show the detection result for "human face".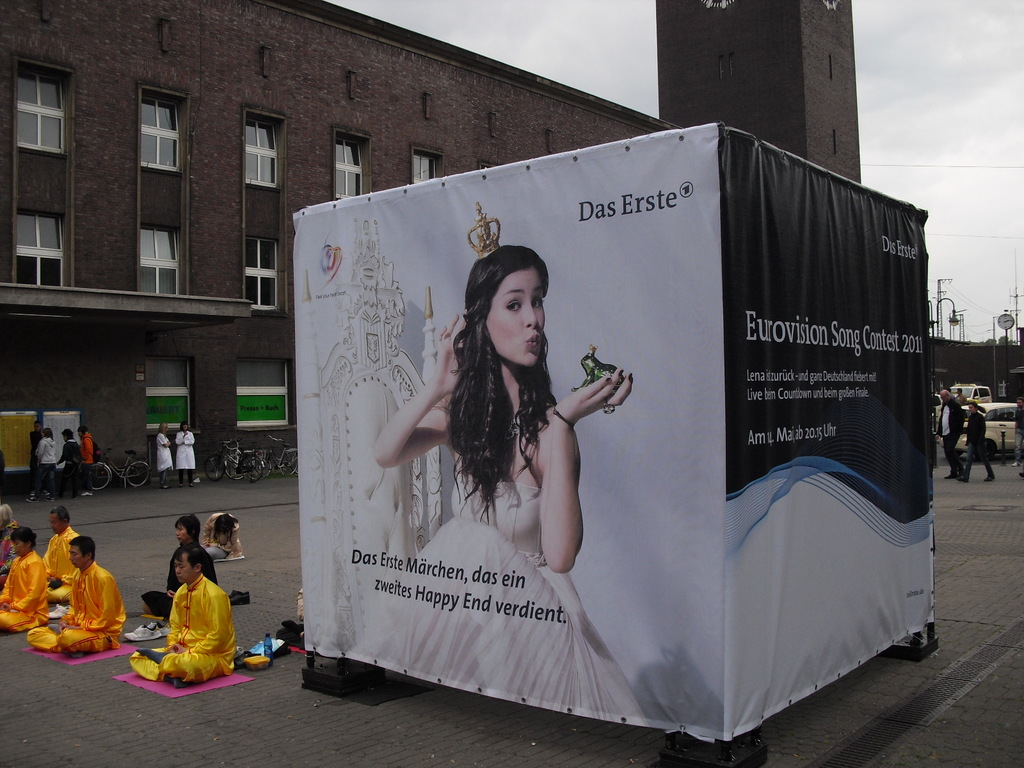
x1=485 y1=269 x2=547 y2=360.
